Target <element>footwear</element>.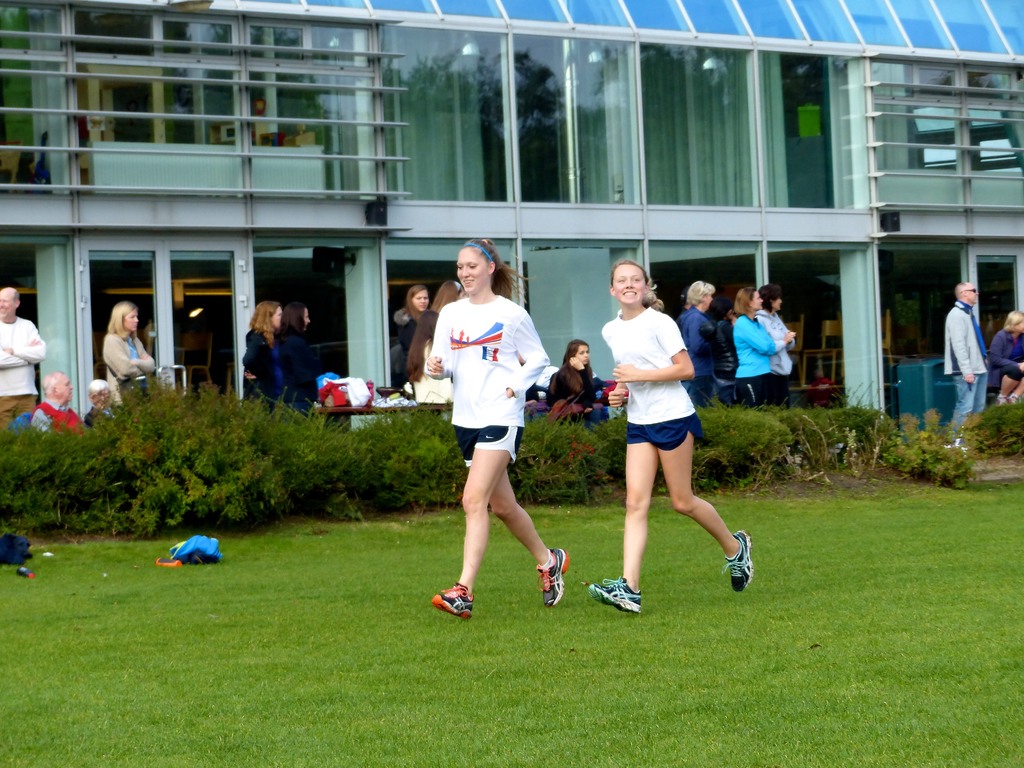
Target region: 588, 574, 642, 611.
